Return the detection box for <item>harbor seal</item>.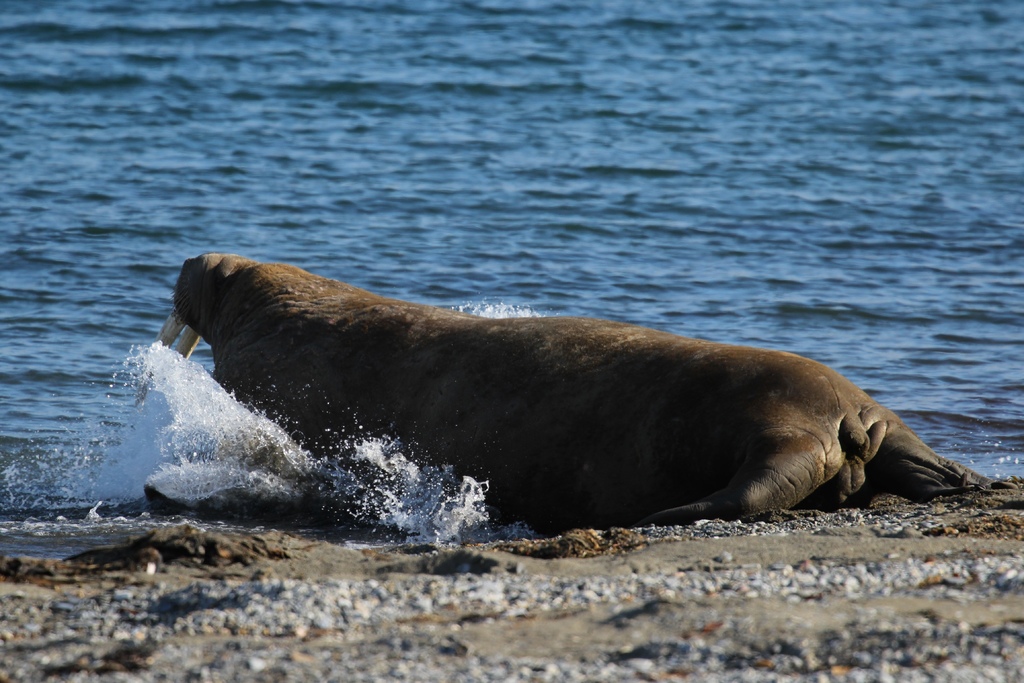
bbox(145, 255, 1023, 531).
